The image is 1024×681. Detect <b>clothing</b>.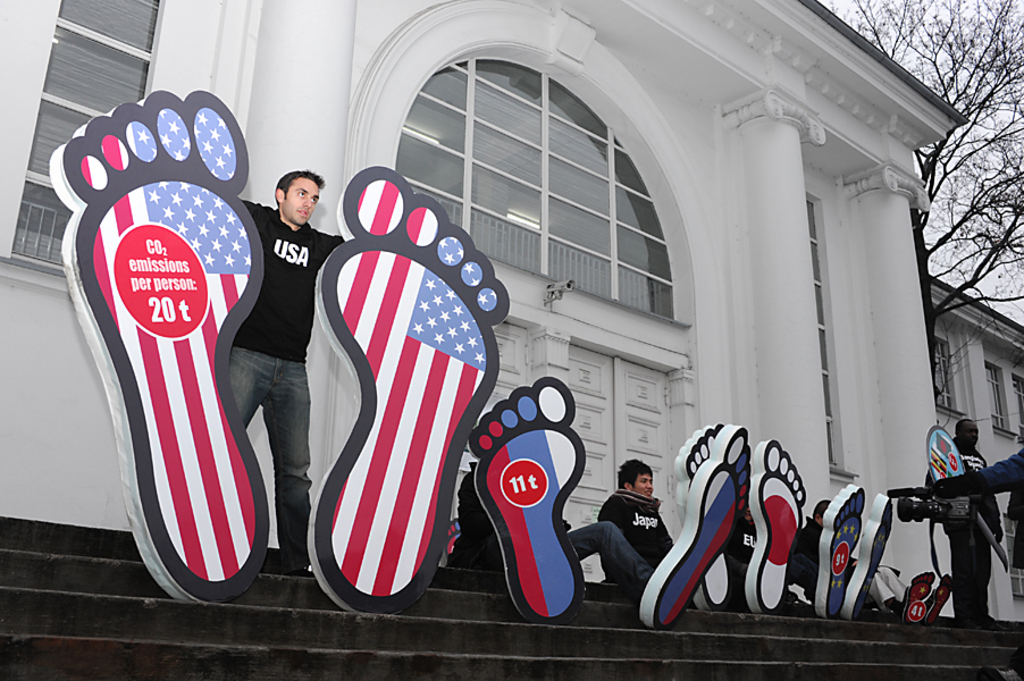
Detection: pyautogui.locateOnScreen(795, 512, 918, 591).
